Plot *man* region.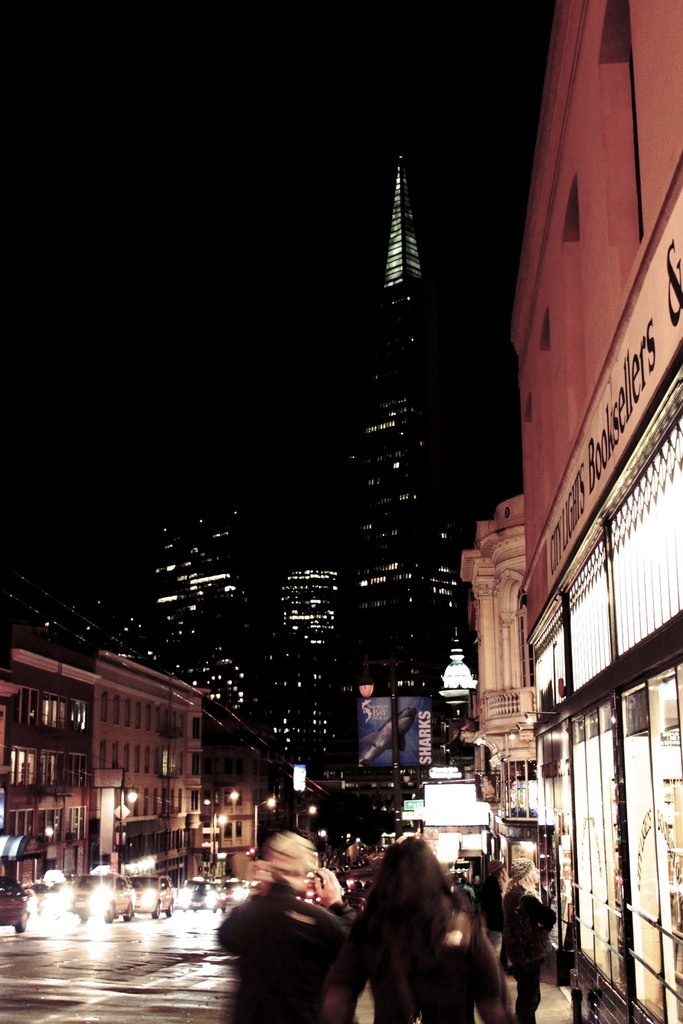
Plotted at rect(220, 837, 363, 1004).
